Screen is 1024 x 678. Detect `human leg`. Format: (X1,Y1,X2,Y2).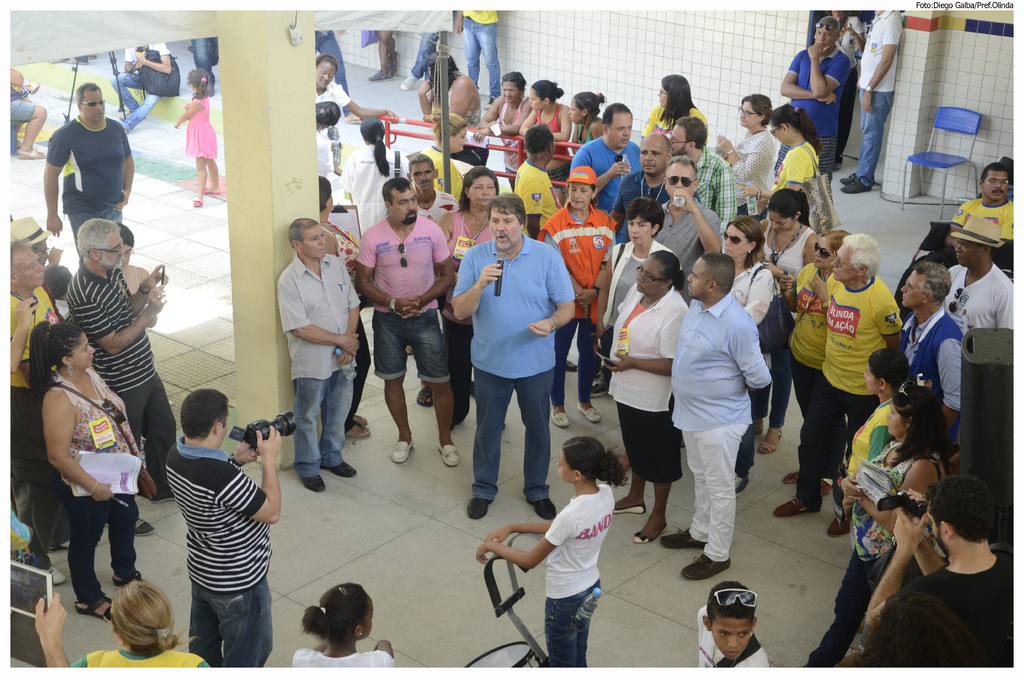
(124,95,160,131).
